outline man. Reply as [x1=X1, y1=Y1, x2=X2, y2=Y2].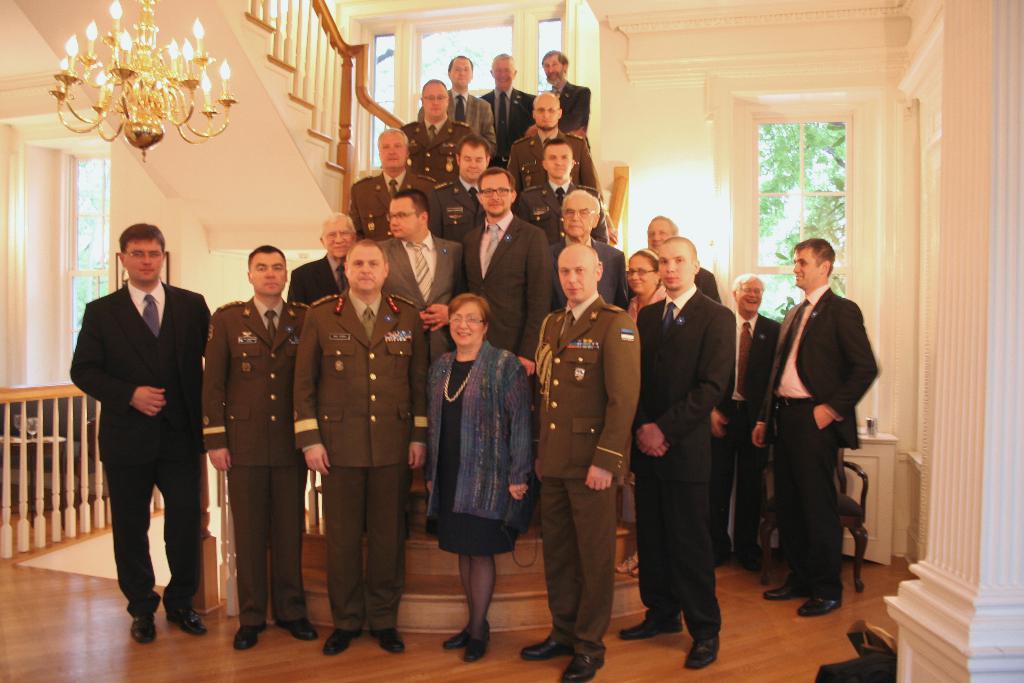
[x1=285, y1=212, x2=380, y2=327].
